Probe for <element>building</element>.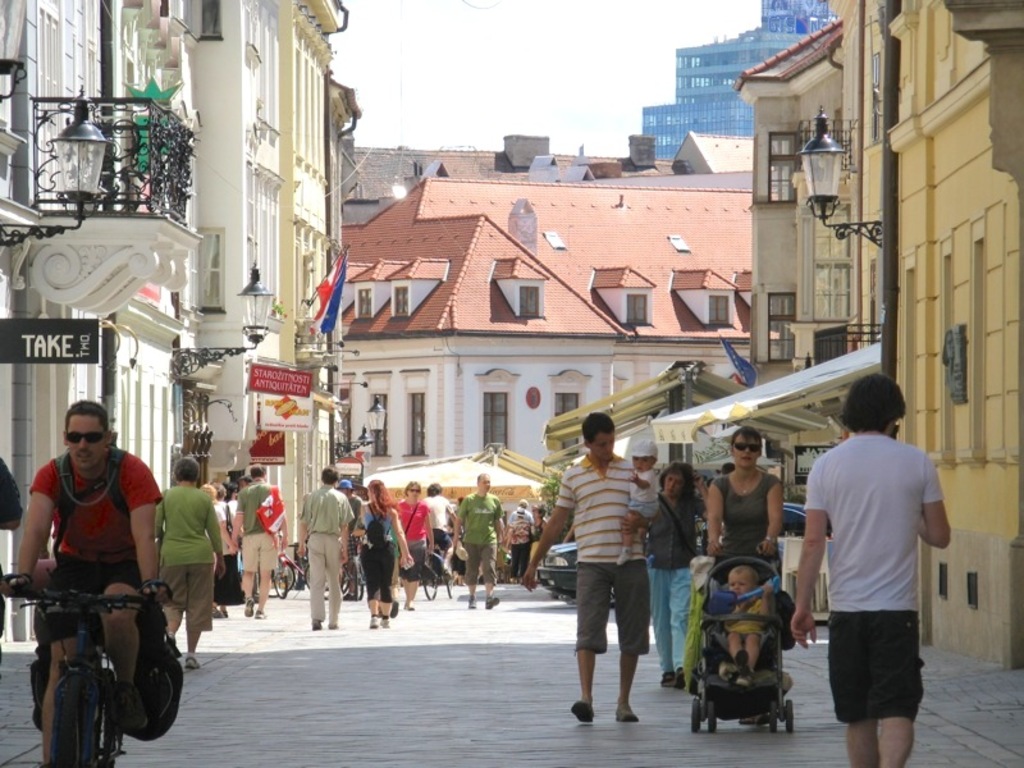
Probe result: box(639, 0, 829, 160).
